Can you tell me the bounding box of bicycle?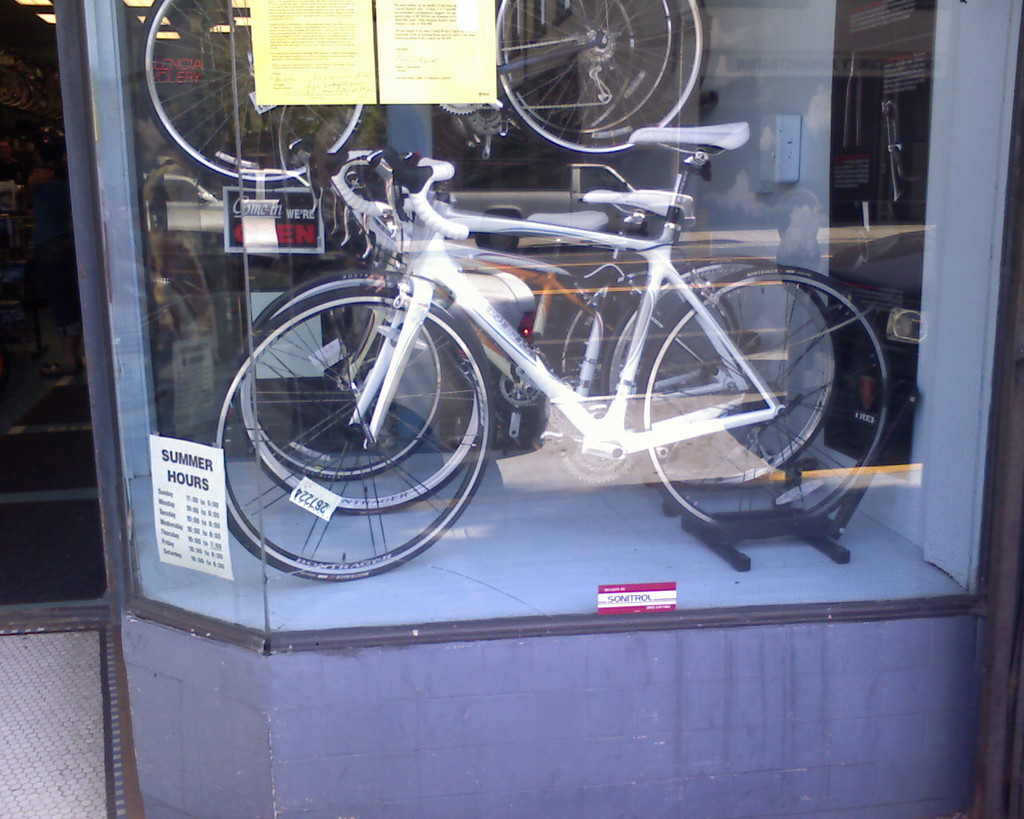
[220, 158, 906, 543].
